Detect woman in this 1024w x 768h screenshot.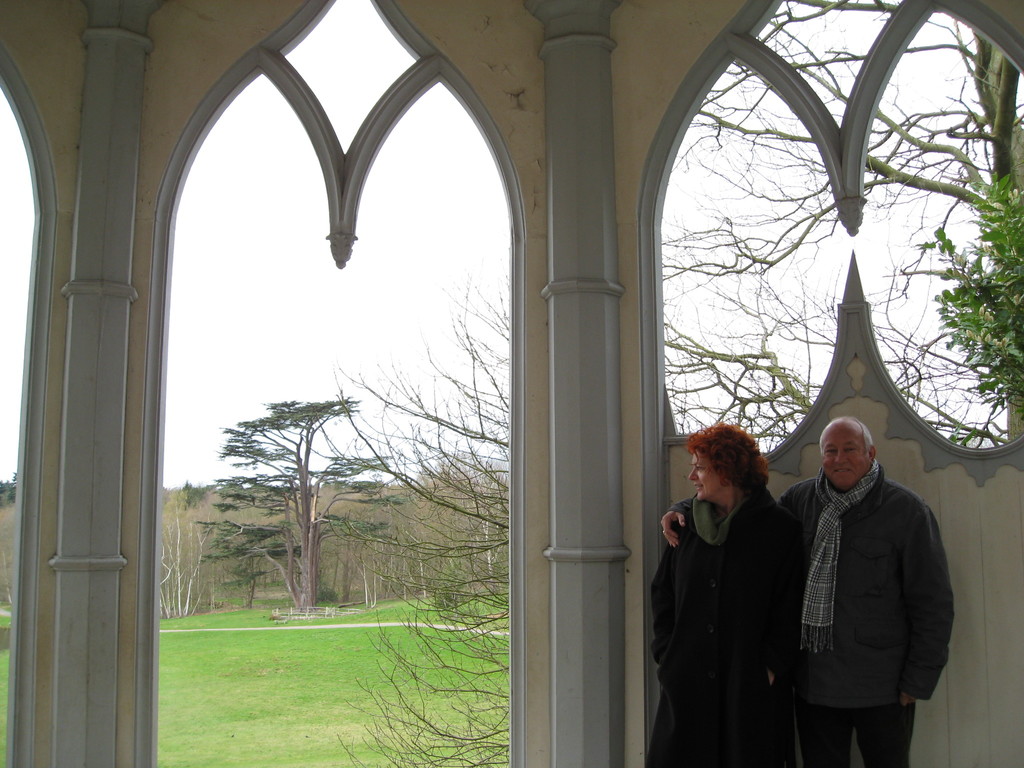
Detection: bbox=(666, 411, 813, 762).
